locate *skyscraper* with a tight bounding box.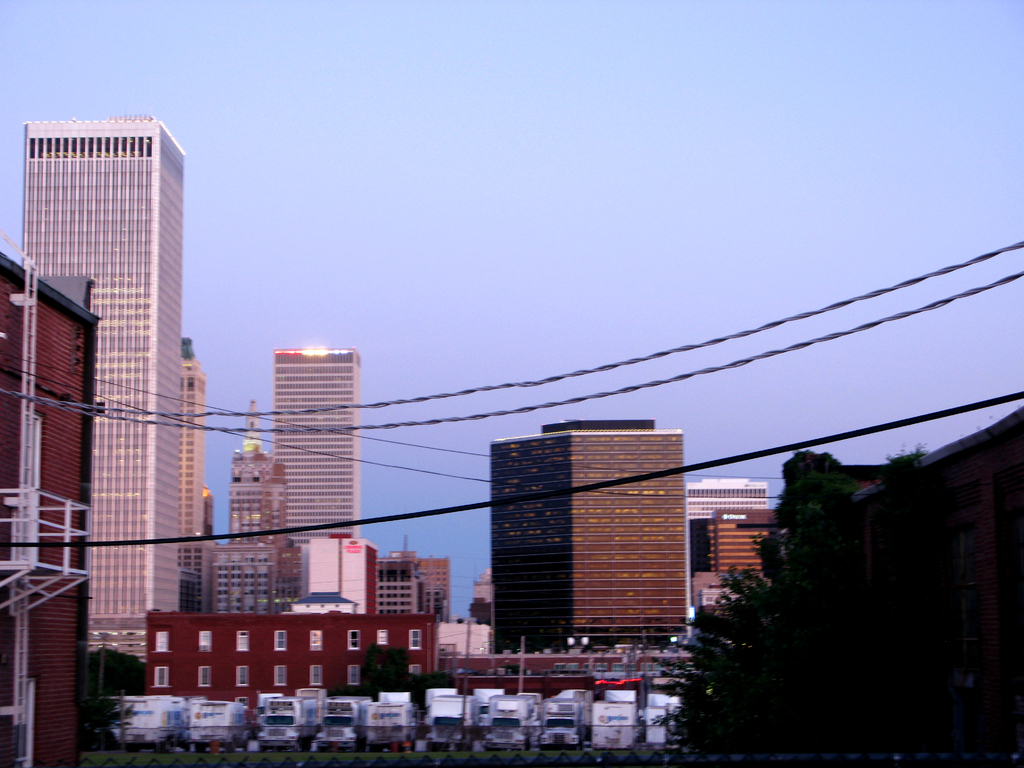
<region>19, 91, 229, 686</region>.
